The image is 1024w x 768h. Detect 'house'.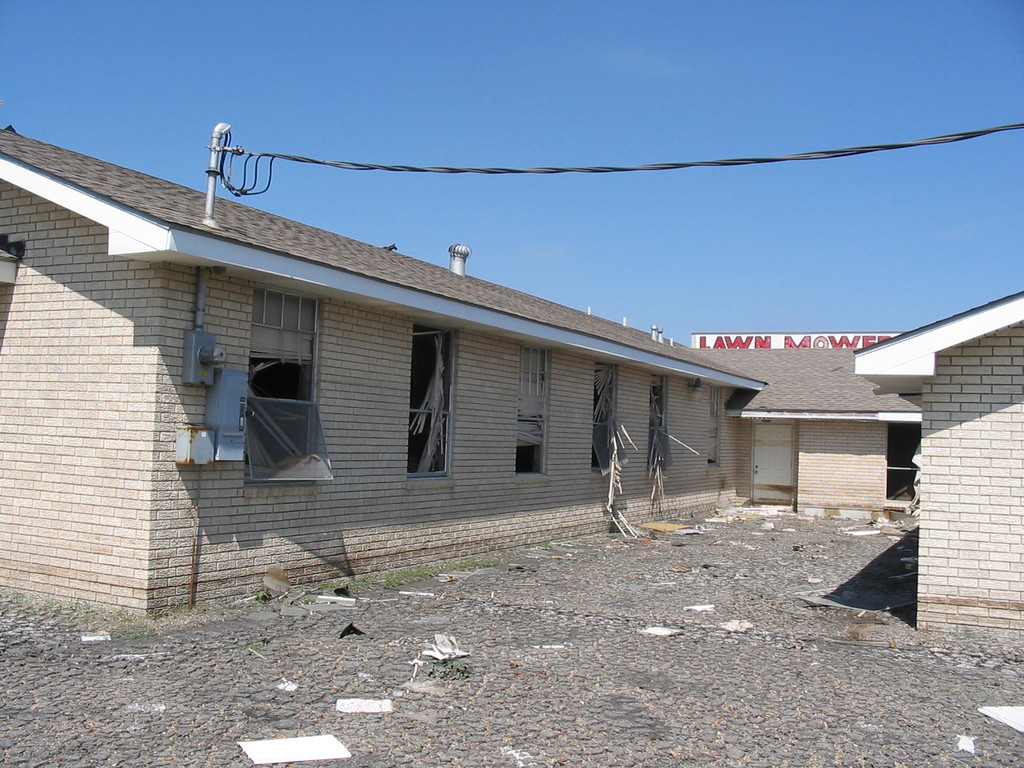
Detection: [x1=0, y1=127, x2=925, y2=623].
